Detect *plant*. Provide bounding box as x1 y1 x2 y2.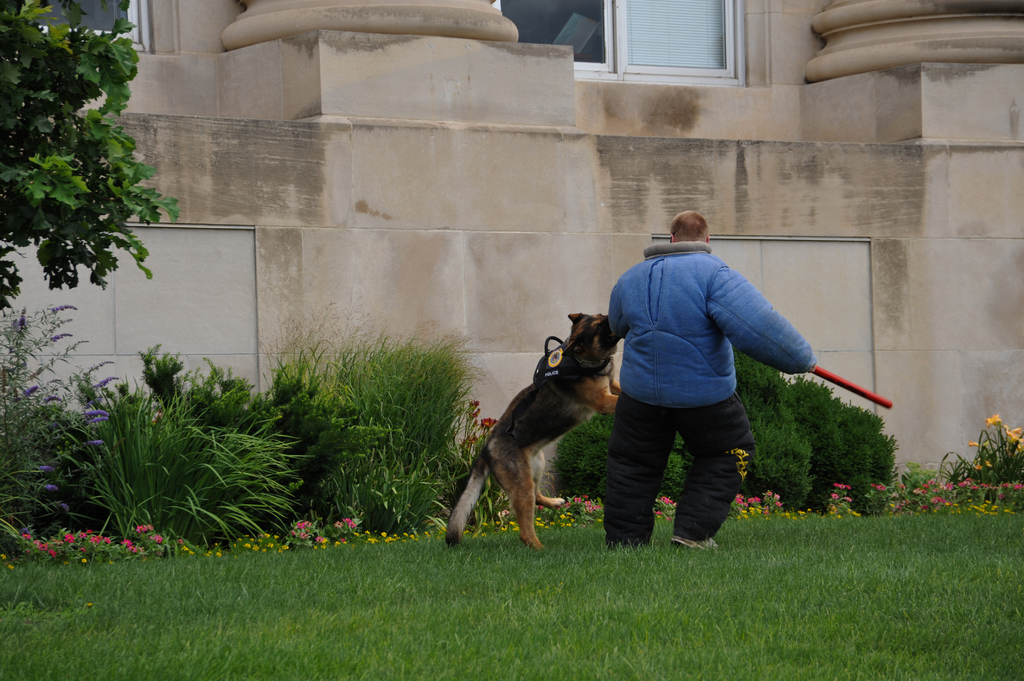
925 408 1023 515.
